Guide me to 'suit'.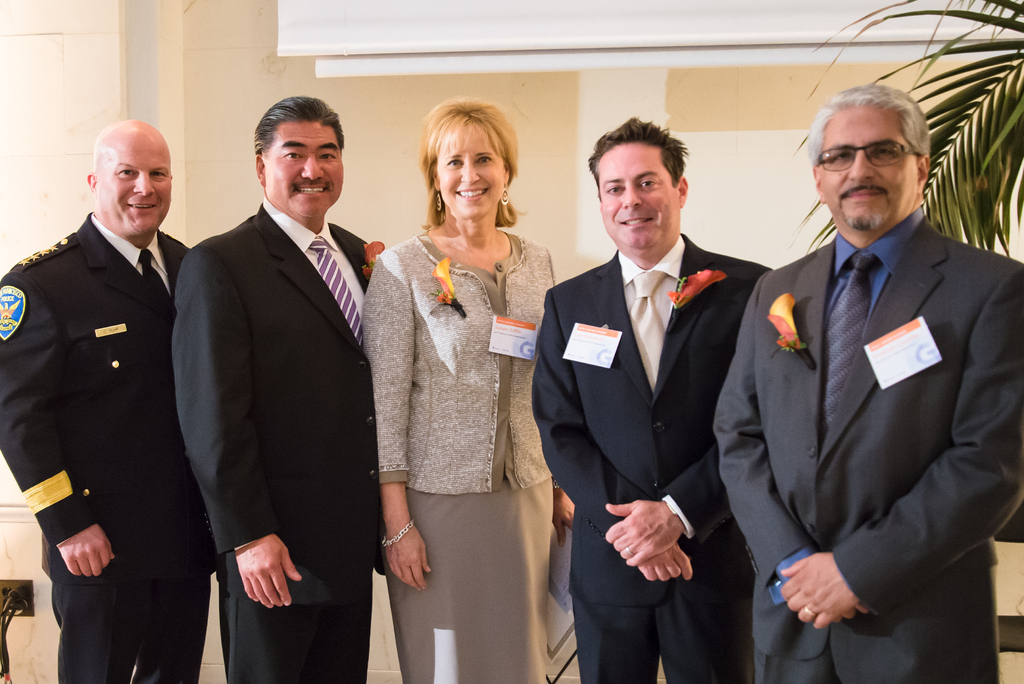
Guidance: (530, 232, 771, 683).
